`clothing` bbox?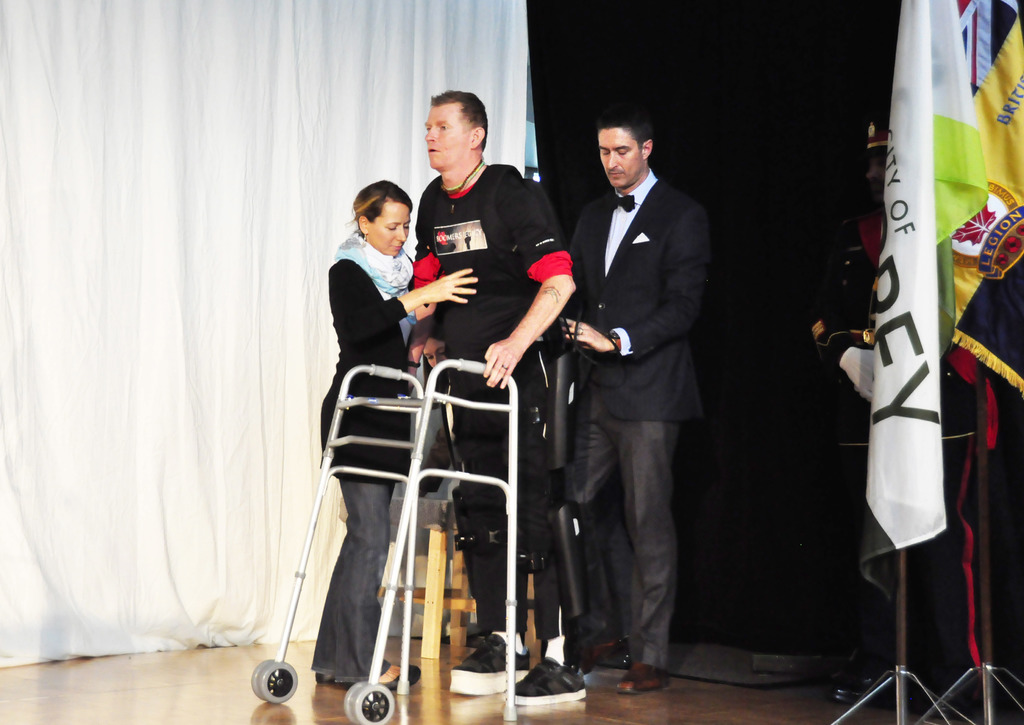
select_region(820, 206, 986, 685)
